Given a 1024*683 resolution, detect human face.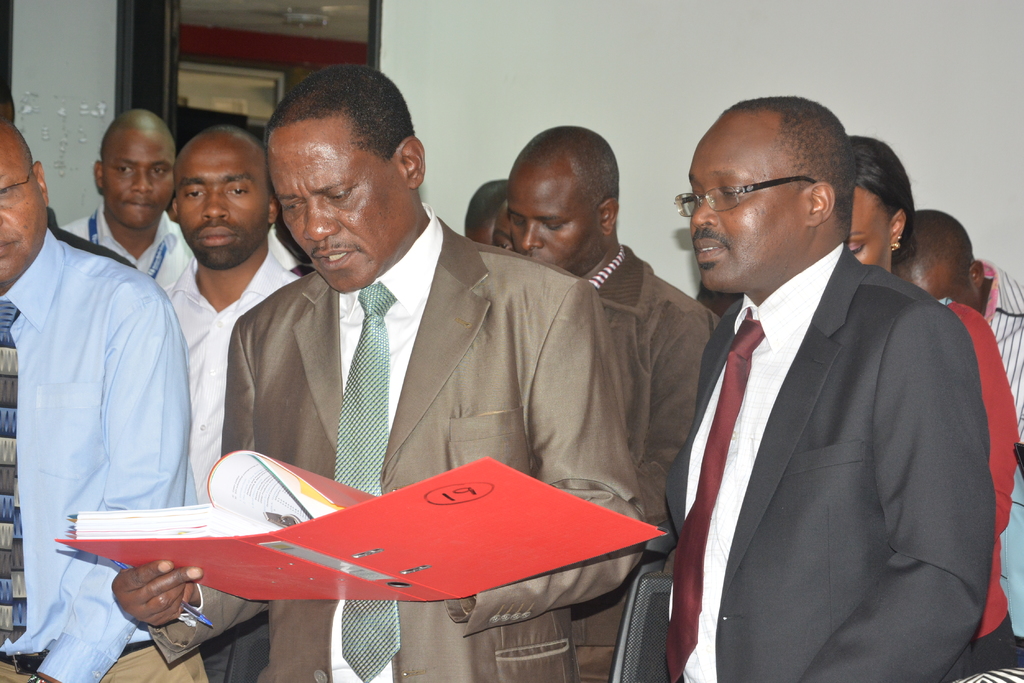
{"x1": 508, "y1": 166, "x2": 596, "y2": 273}.
